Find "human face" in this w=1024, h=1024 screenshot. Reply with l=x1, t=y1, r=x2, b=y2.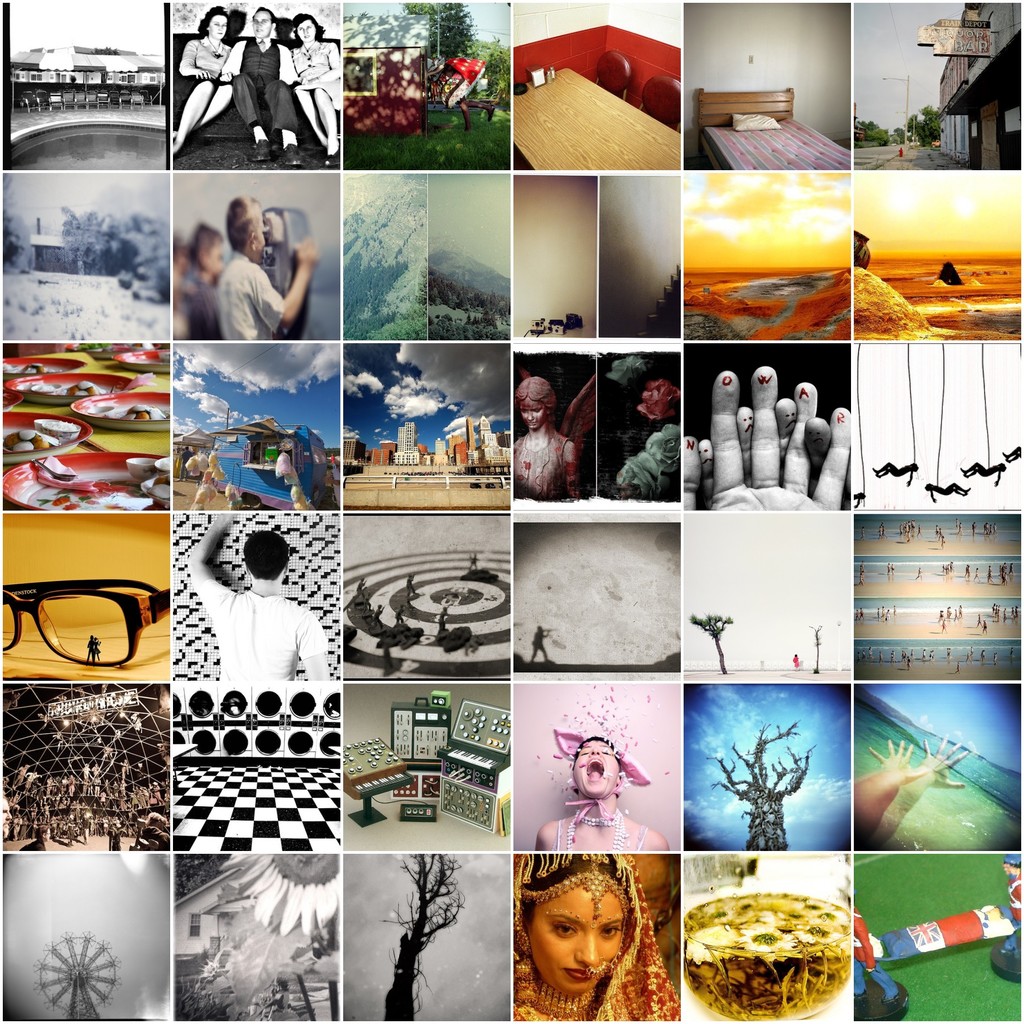
l=252, t=10, r=273, b=31.
